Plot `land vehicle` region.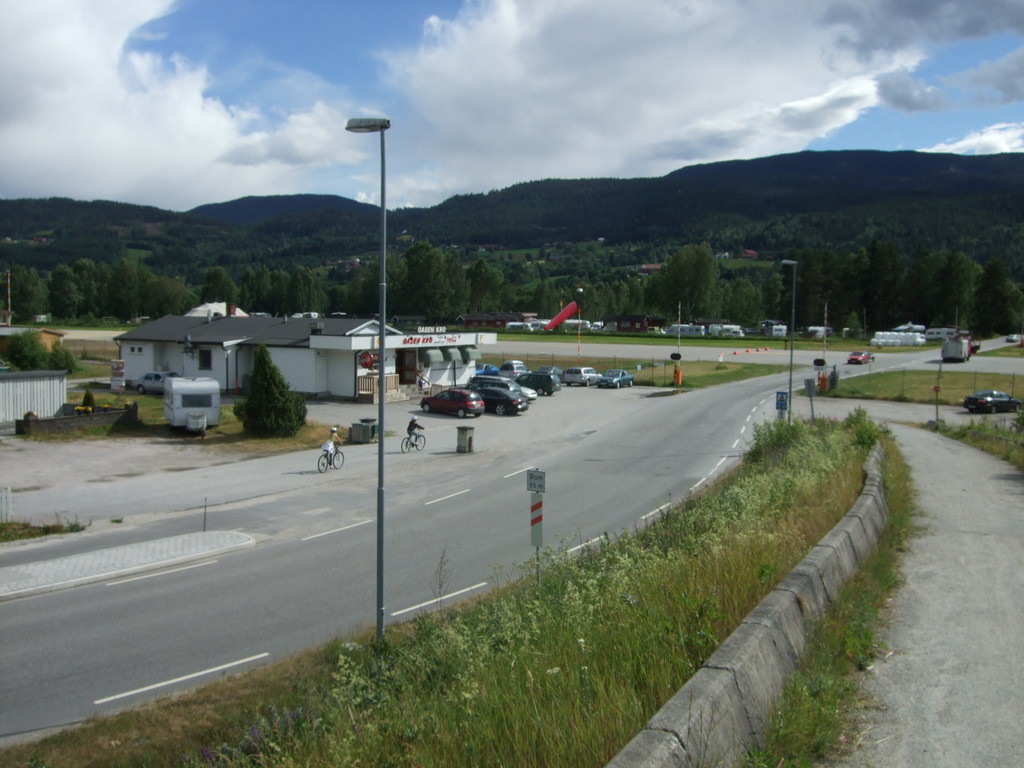
Plotted at (left=563, top=319, right=591, bottom=329).
